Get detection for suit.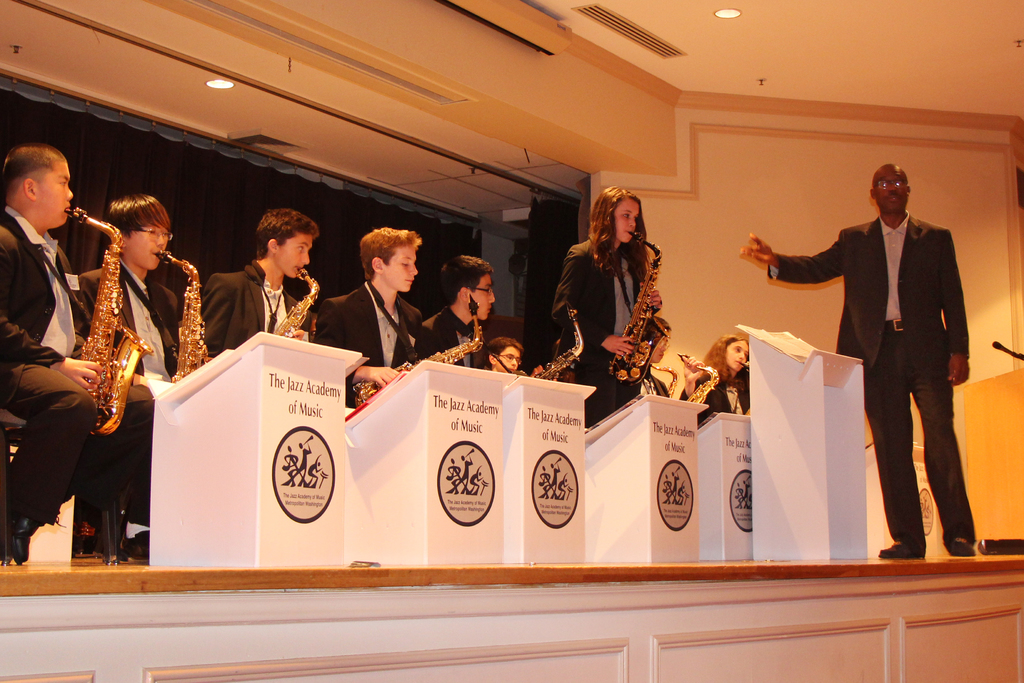
Detection: bbox(0, 194, 150, 520).
